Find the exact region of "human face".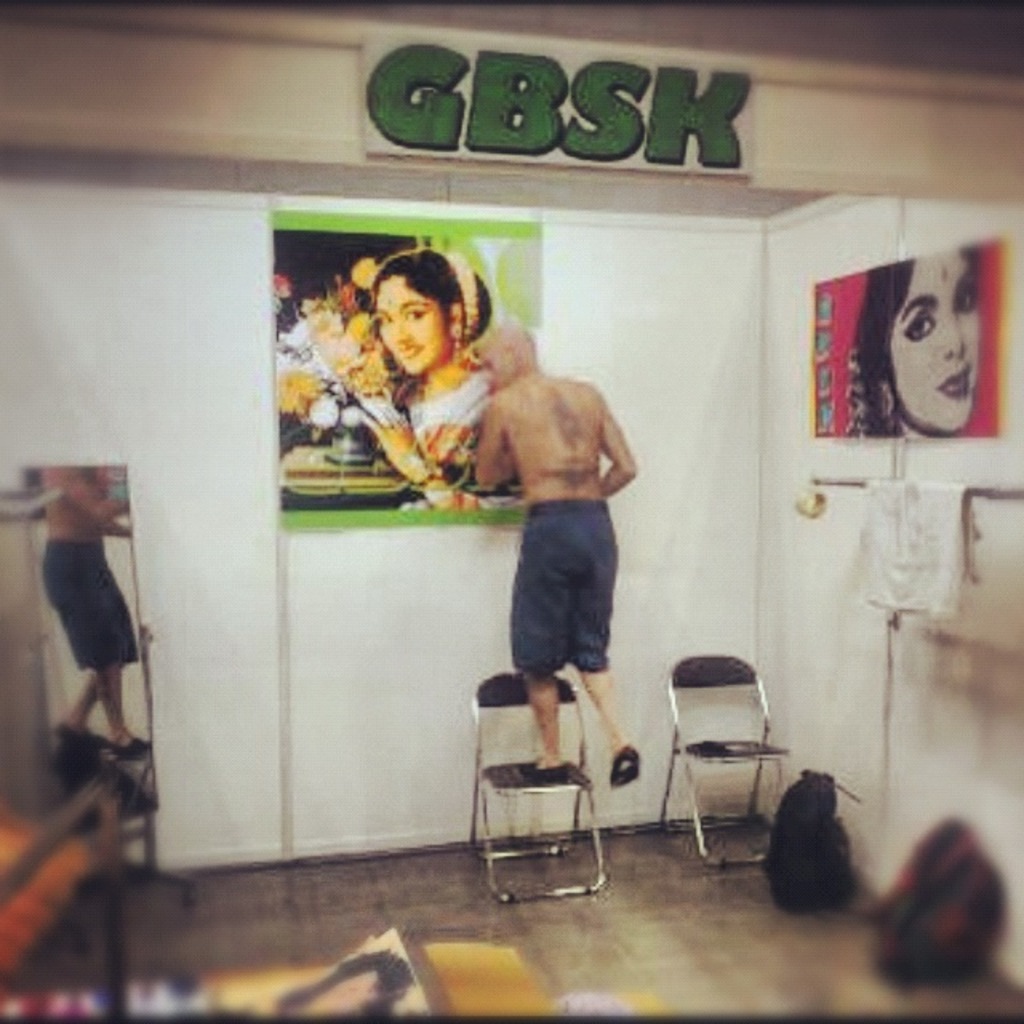
Exact region: [left=475, top=336, right=515, bottom=390].
